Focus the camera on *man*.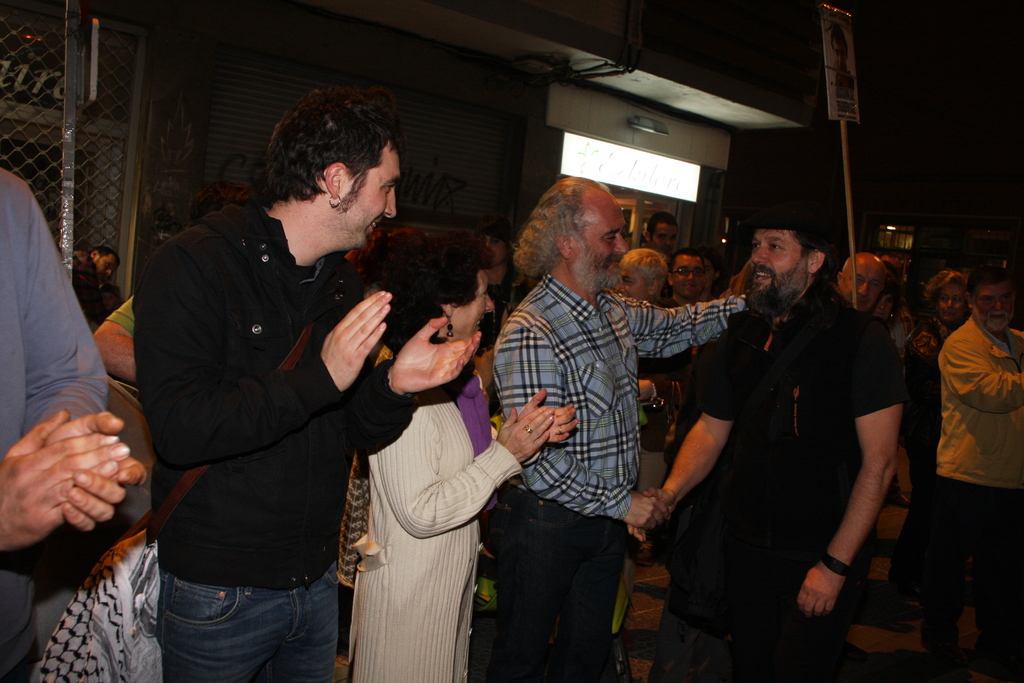
Focus region: x1=493 y1=173 x2=751 y2=682.
